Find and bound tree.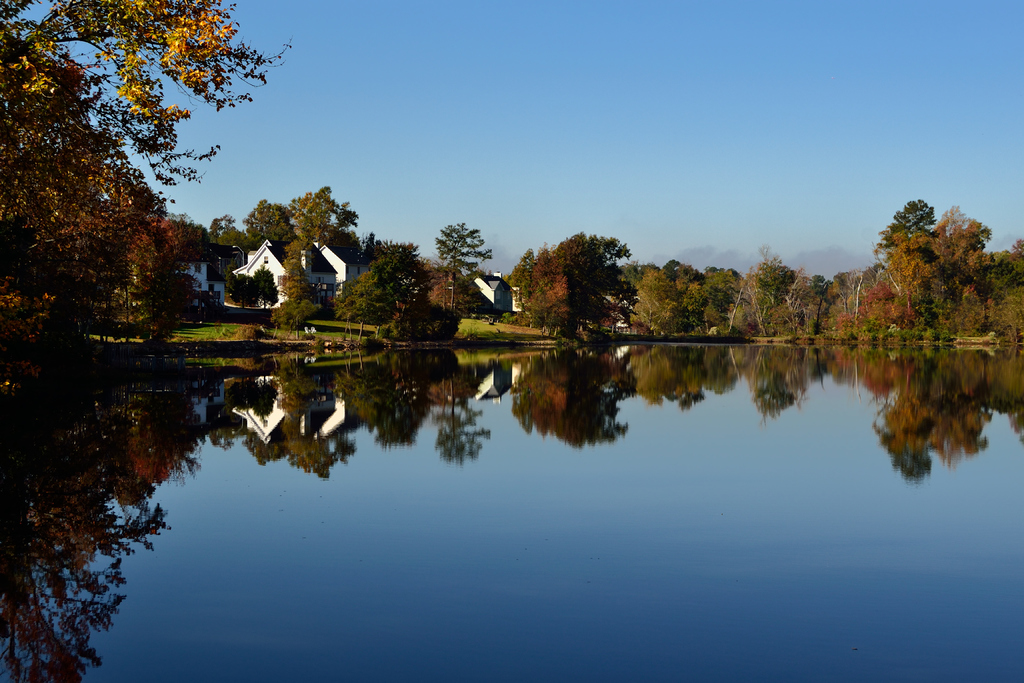
Bound: bbox=(244, 194, 294, 253).
